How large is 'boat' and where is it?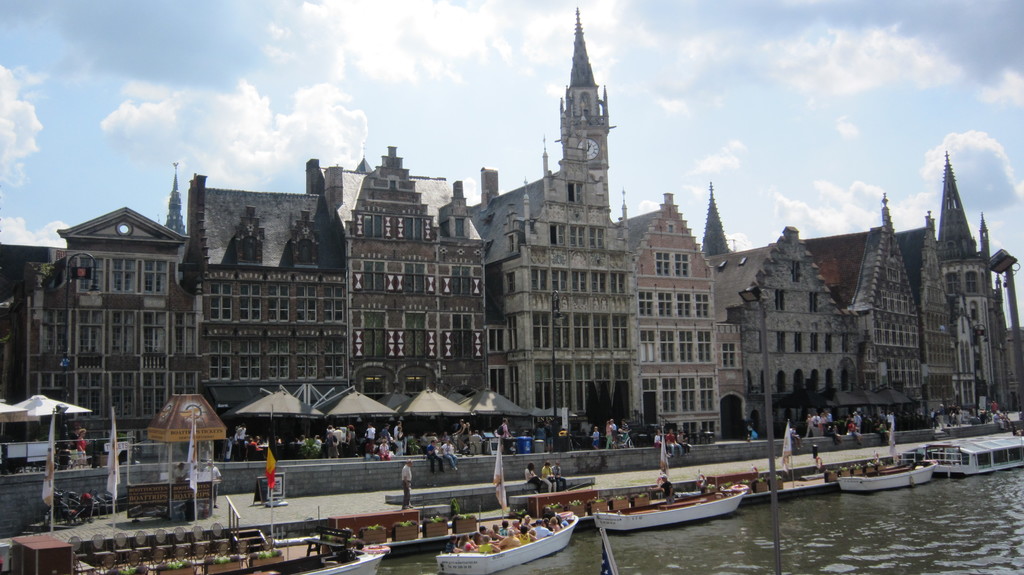
Bounding box: box=[836, 452, 940, 496].
